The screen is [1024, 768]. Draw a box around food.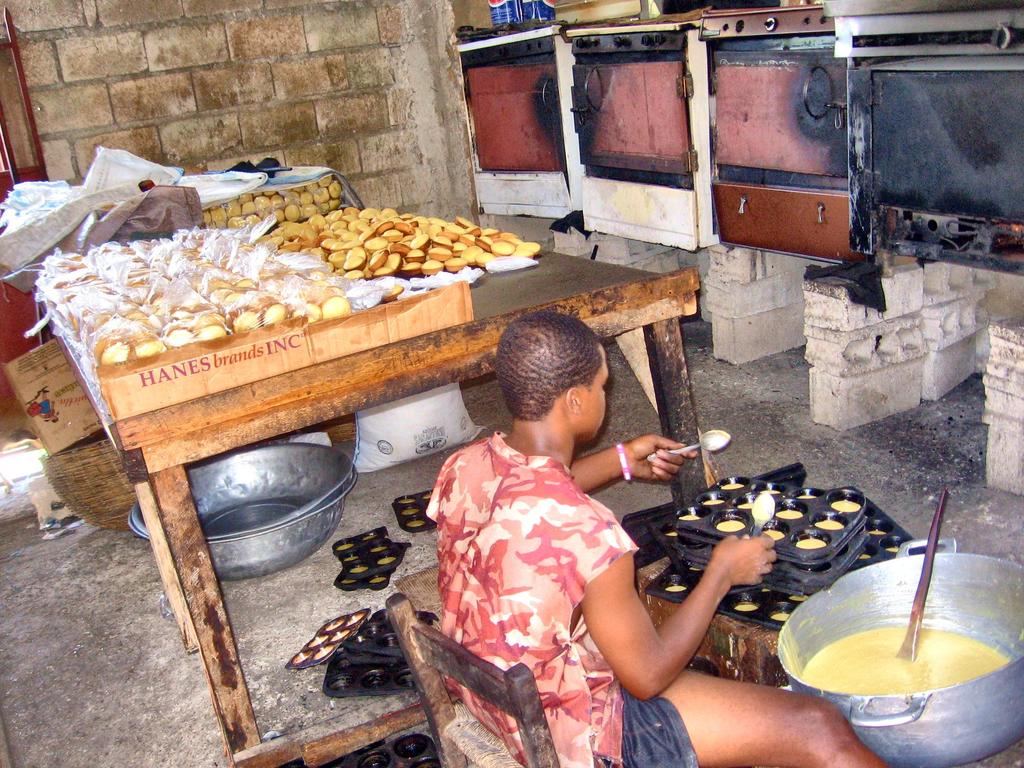
box(787, 591, 810, 605).
